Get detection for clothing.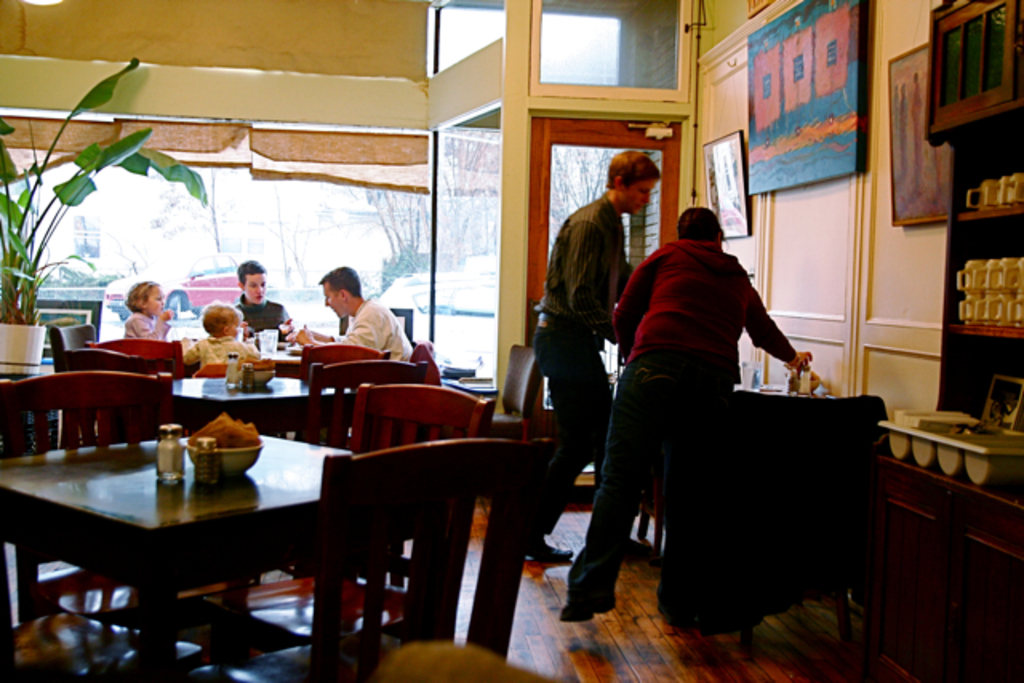
Detection: [left=566, top=234, right=797, bottom=605].
